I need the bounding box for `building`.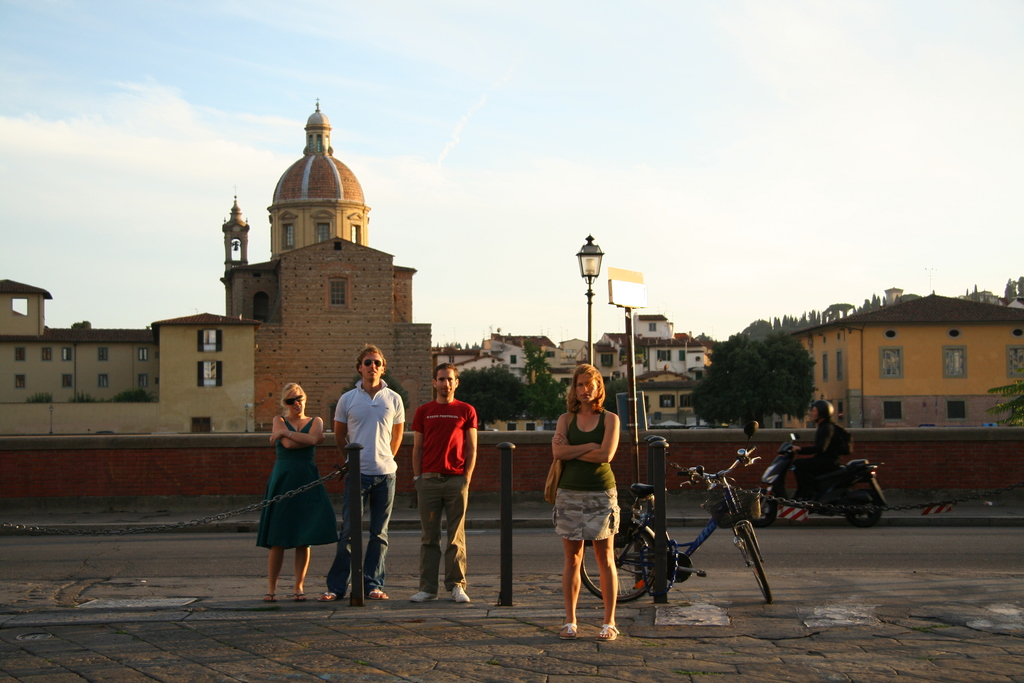
Here it is: [left=225, top=108, right=431, bottom=429].
